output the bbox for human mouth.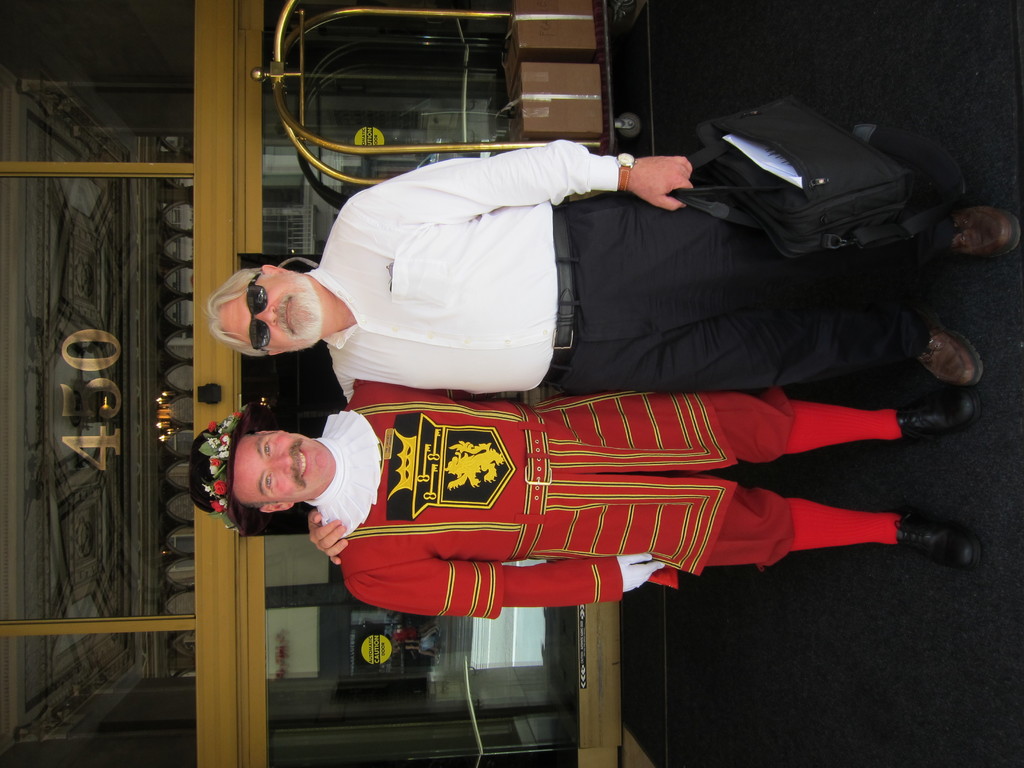
region(288, 296, 296, 335).
